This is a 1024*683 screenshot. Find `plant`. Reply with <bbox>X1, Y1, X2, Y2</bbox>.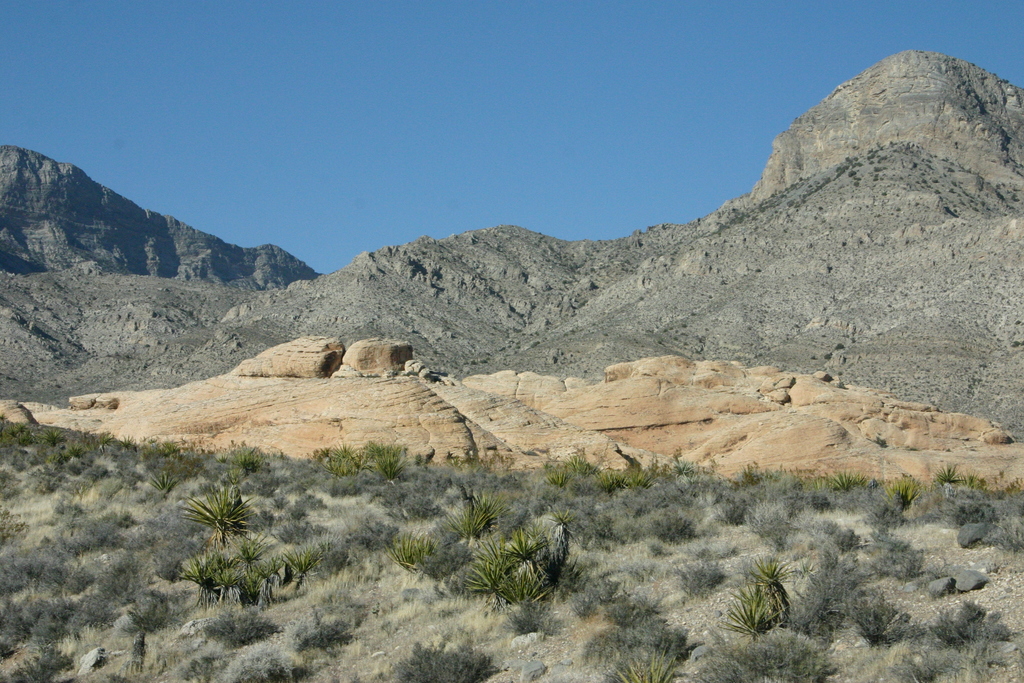
<bbox>1000, 474, 1023, 547</bbox>.
